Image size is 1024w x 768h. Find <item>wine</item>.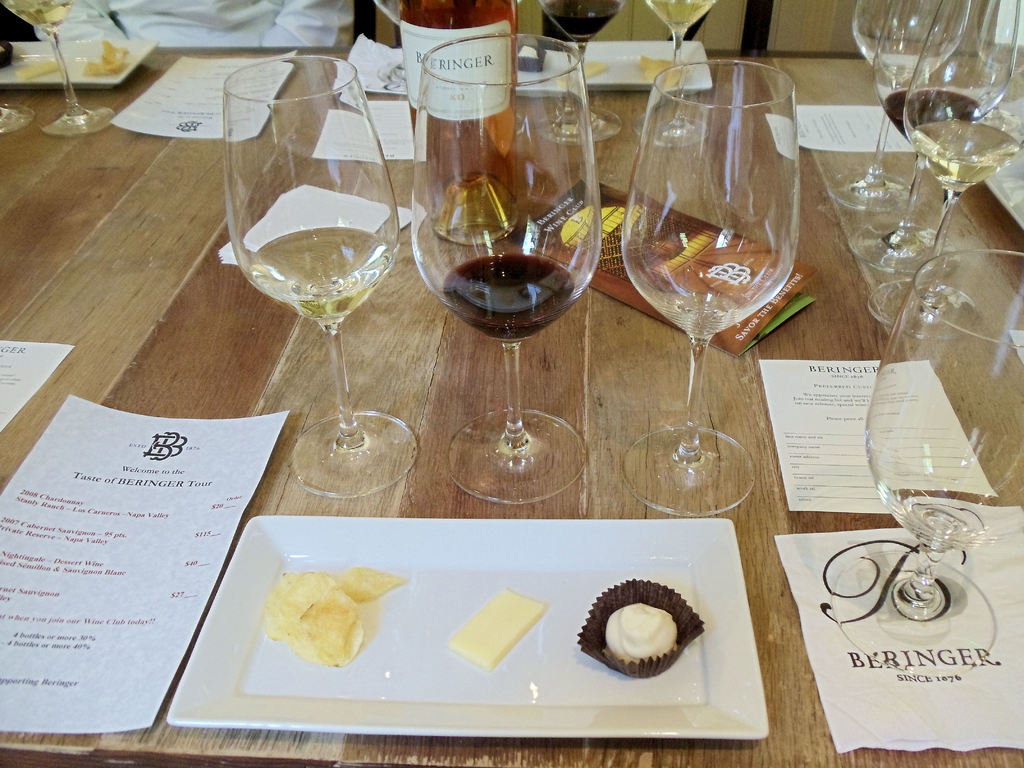
248:227:396:322.
